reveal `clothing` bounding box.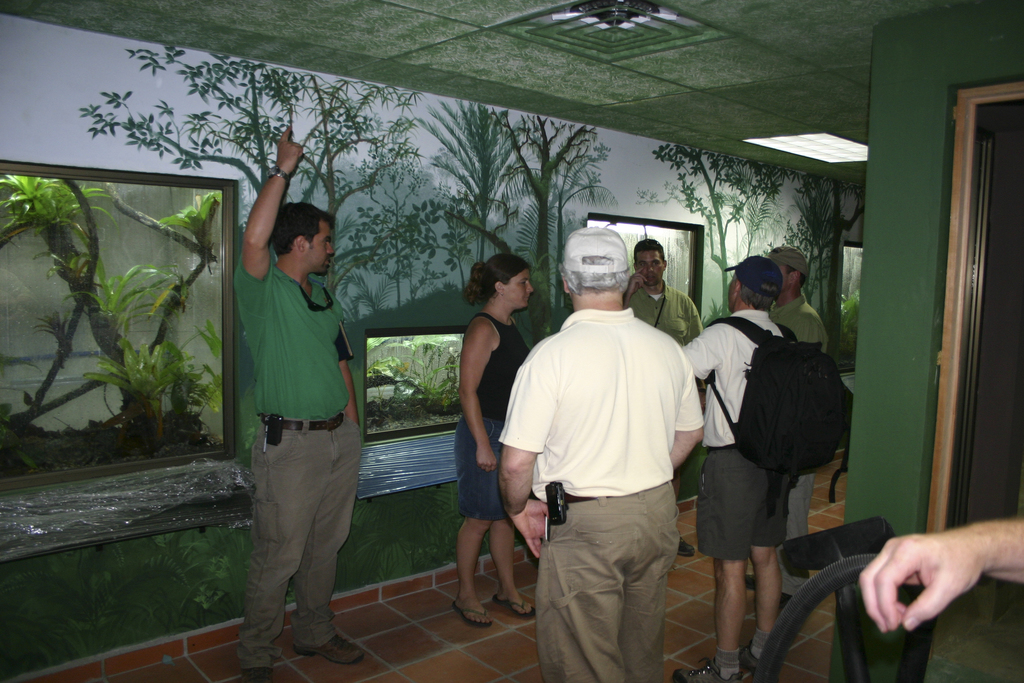
Revealed: 767/297/824/604.
